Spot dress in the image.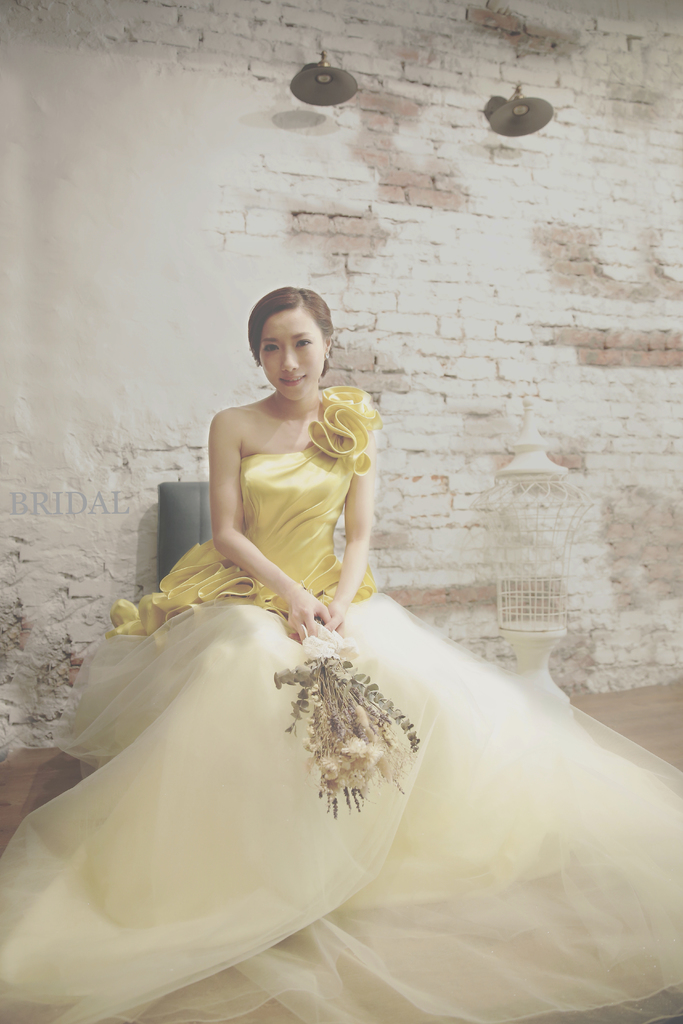
dress found at 0 382 682 1022.
